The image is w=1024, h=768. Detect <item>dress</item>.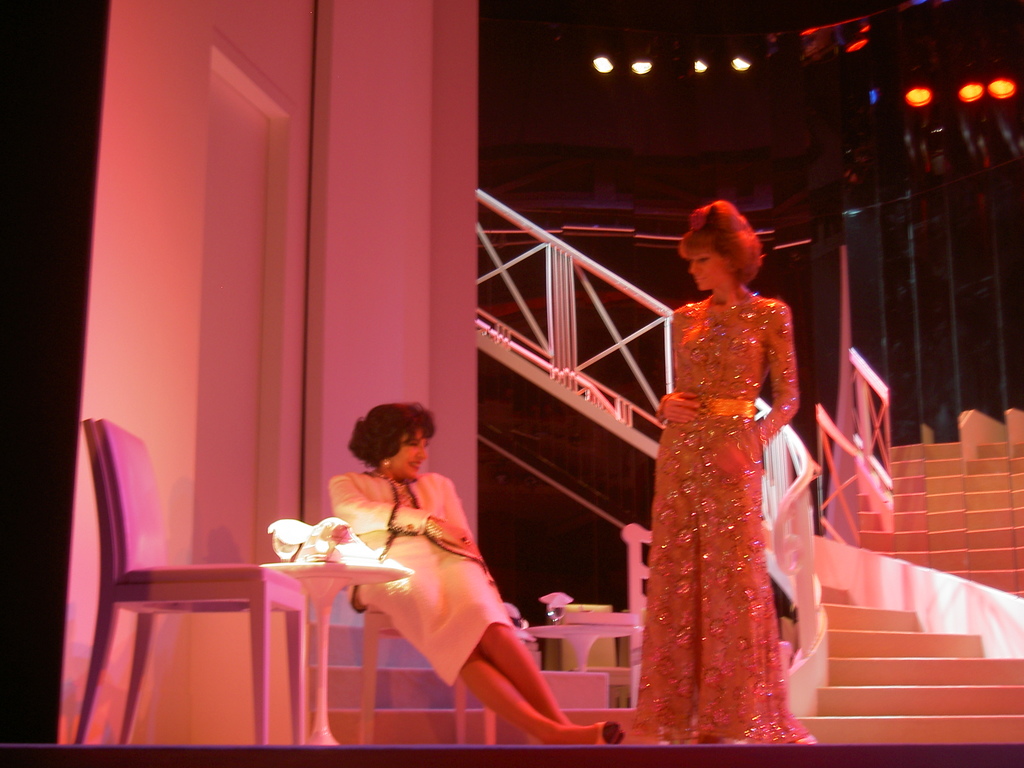
Detection: l=329, t=468, r=515, b=685.
